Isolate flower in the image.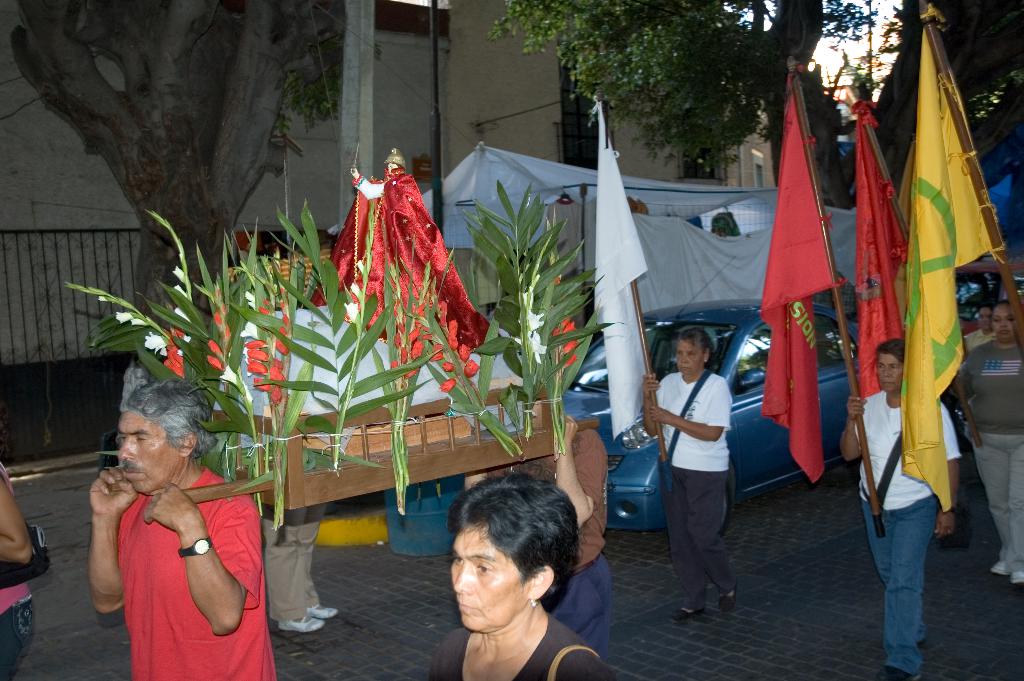
Isolated region: <region>341, 303, 364, 329</region>.
